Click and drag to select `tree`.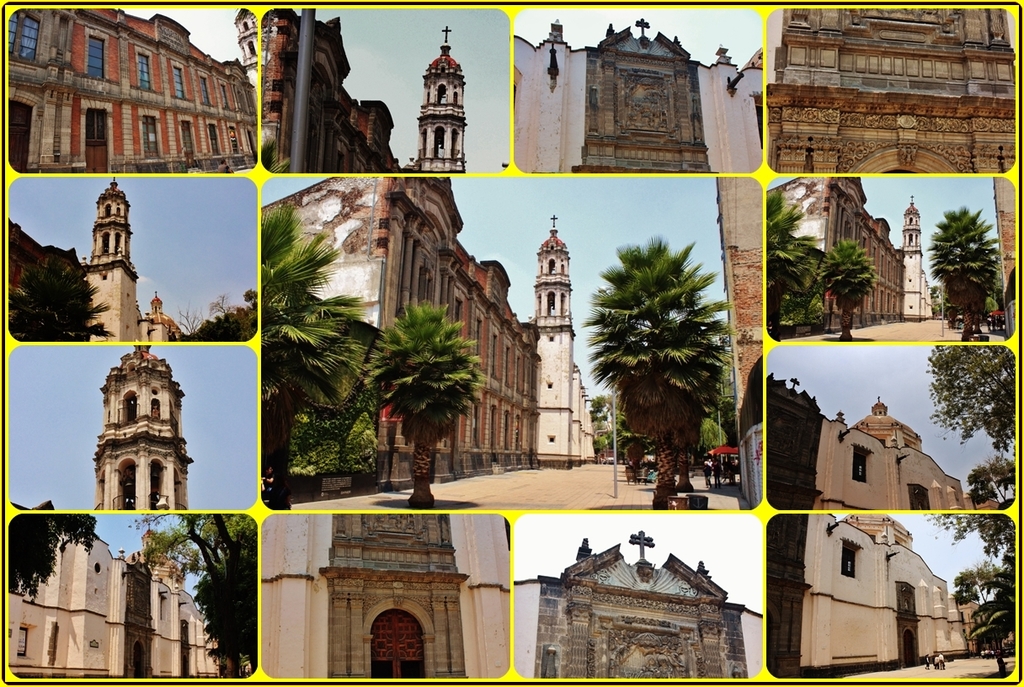
Selection: pyautogui.locateOnScreen(920, 346, 1017, 494).
